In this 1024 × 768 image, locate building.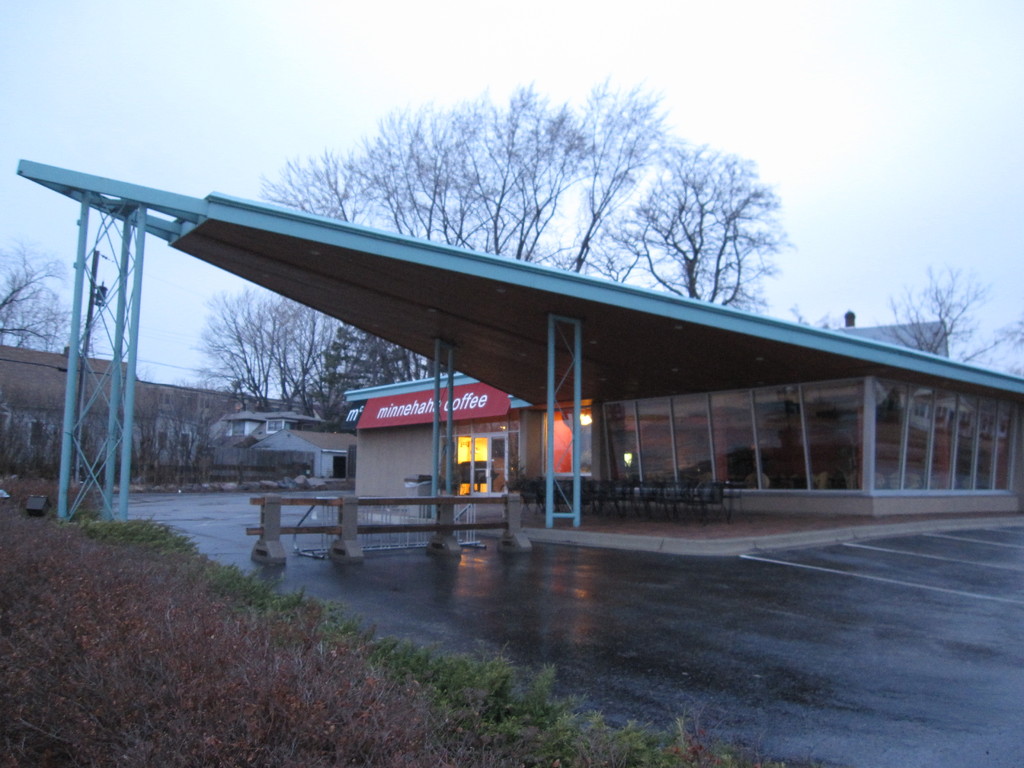
Bounding box: left=241, top=422, right=362, bottom=477.
